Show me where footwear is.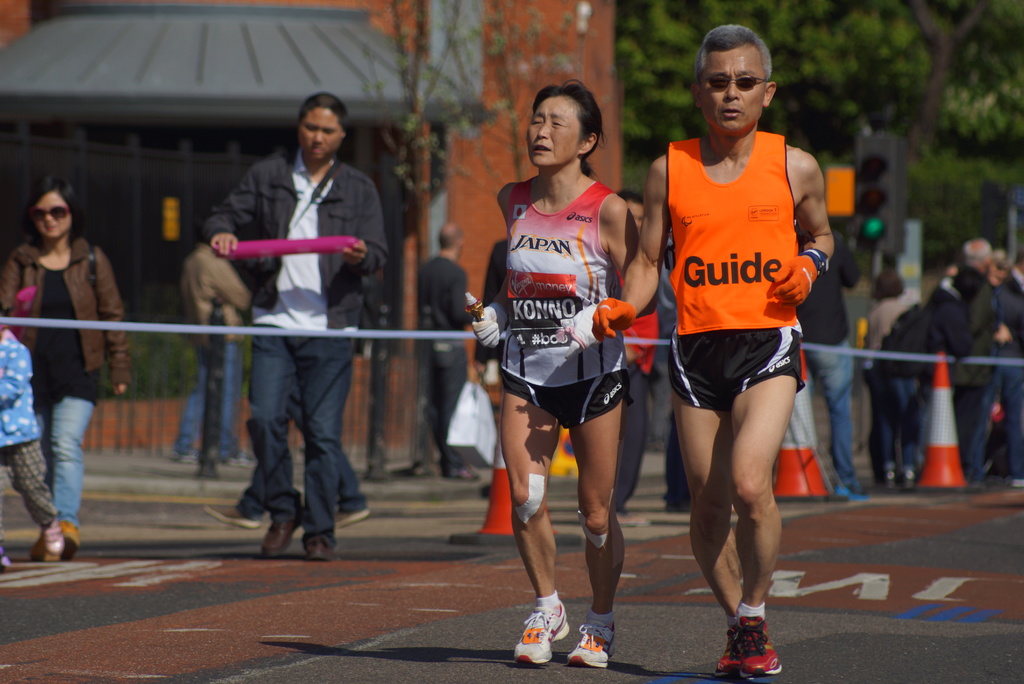
footwear is at select_region(304, 537, 334, 563).
